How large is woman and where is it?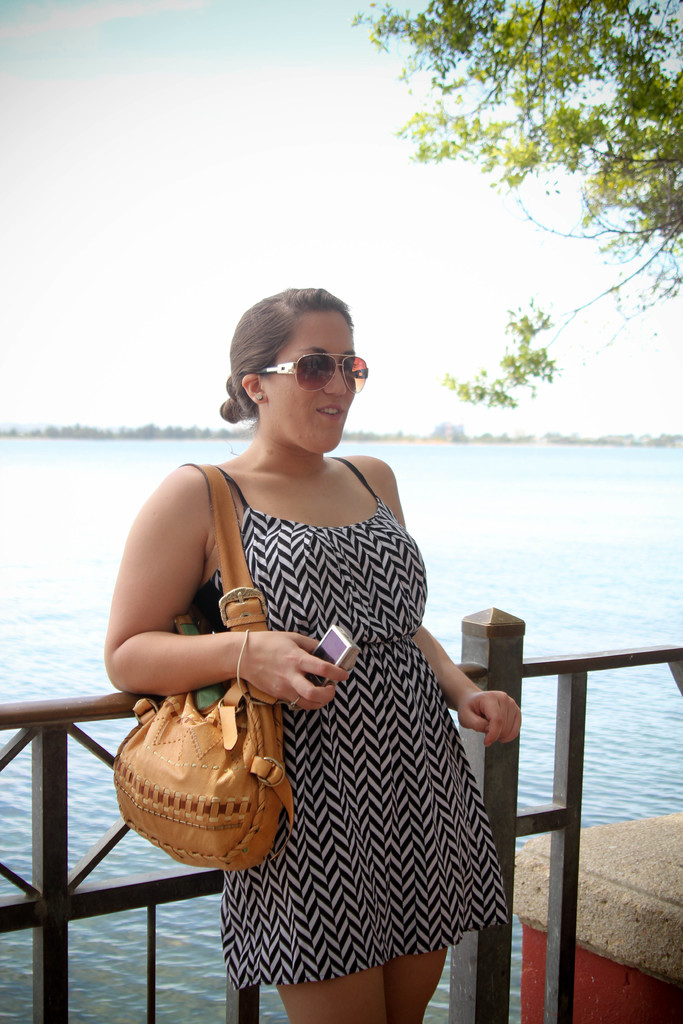
Bounding box: bbox=(106, 302, 514, 980).
